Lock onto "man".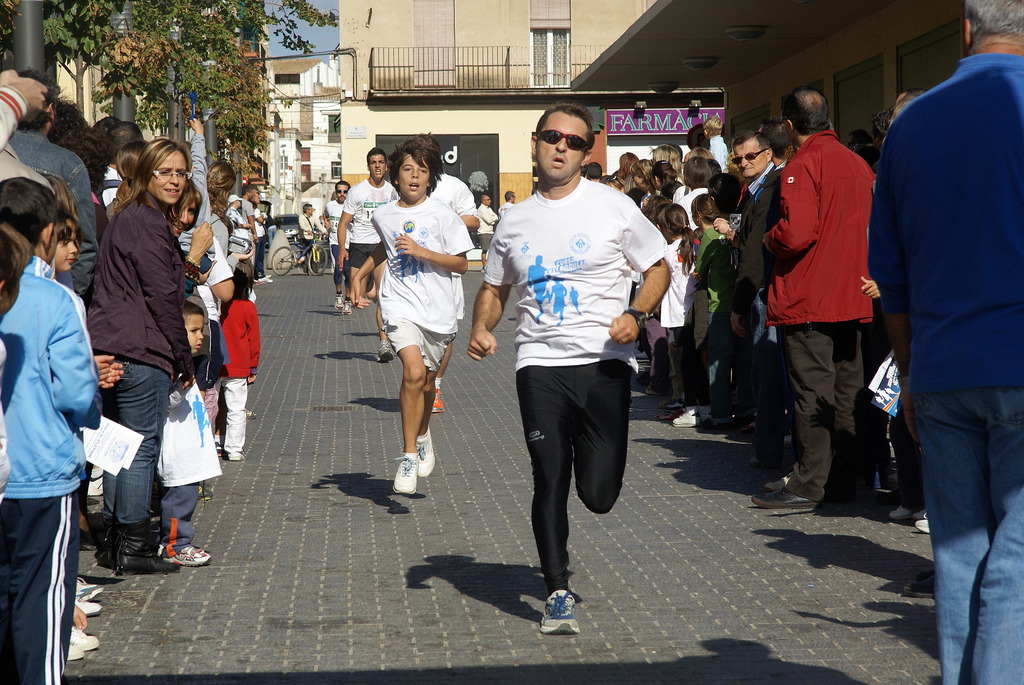
Locked: 724,130,790,468.
